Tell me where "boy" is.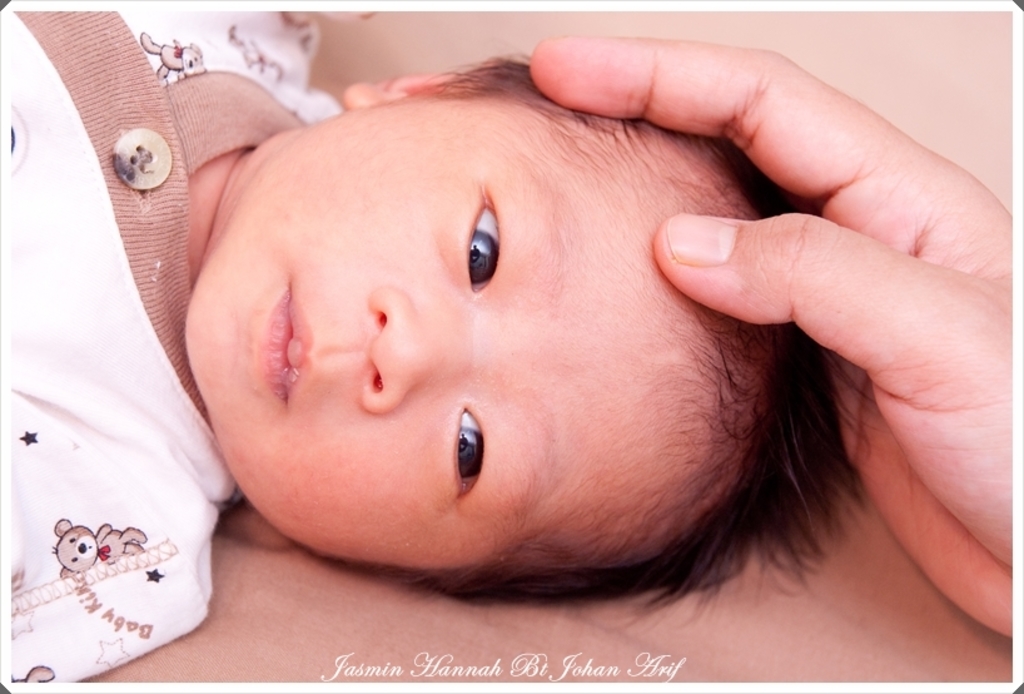
"boy" is at 80/34/965/651.
